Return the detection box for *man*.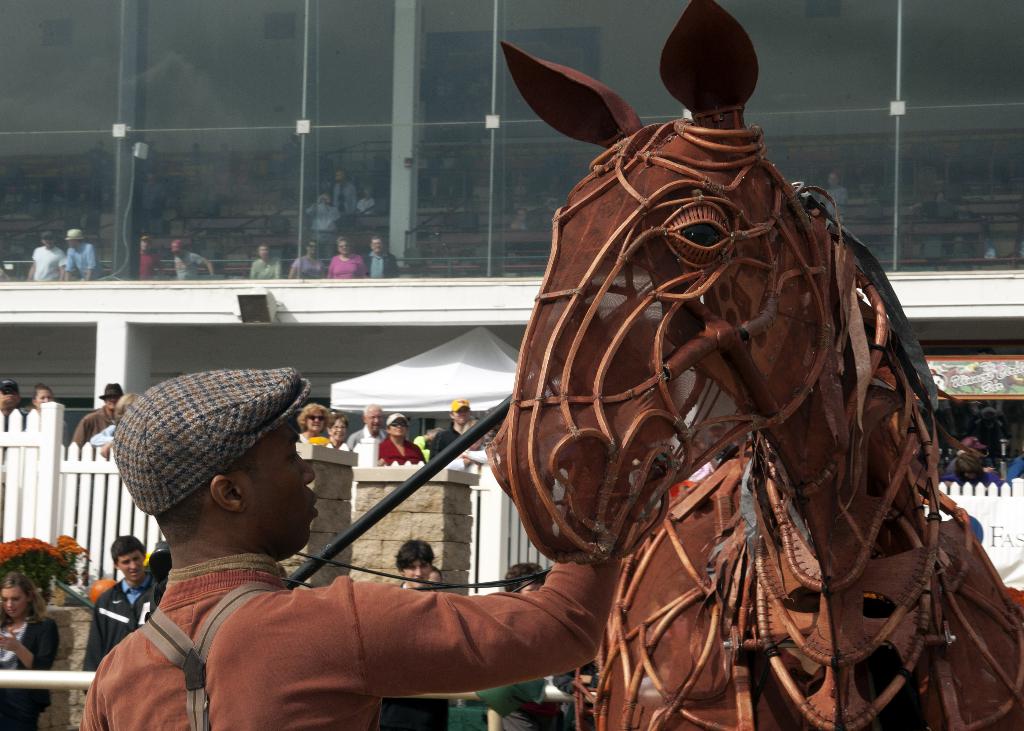
[24, 232, 68, 284].
